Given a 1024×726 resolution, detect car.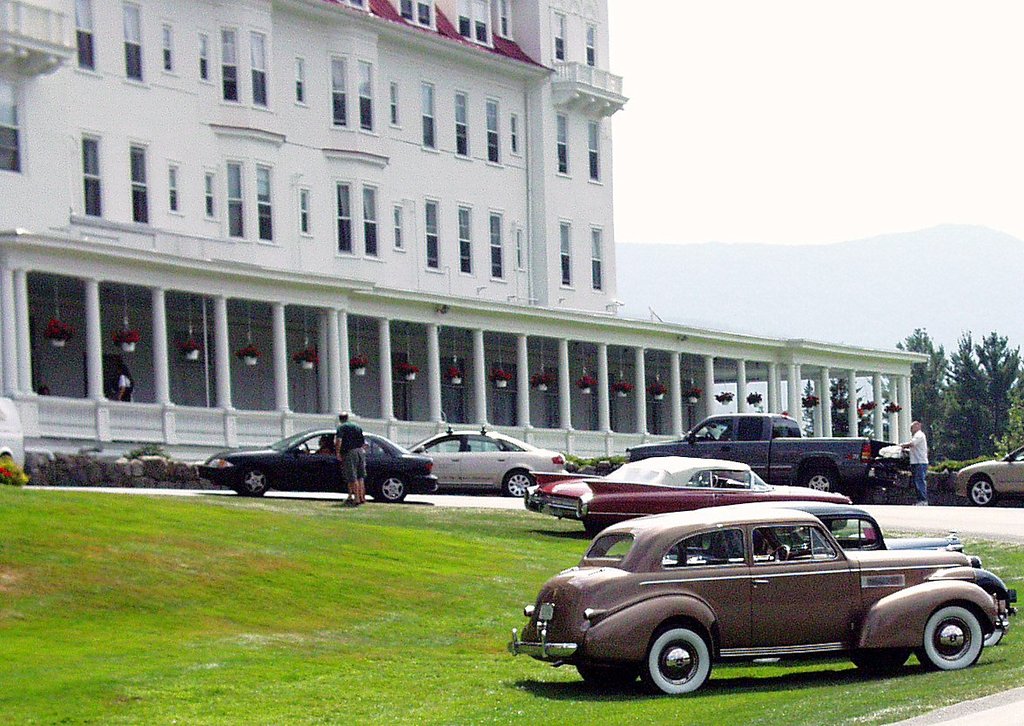
box(506, 505, 1007, 696).
